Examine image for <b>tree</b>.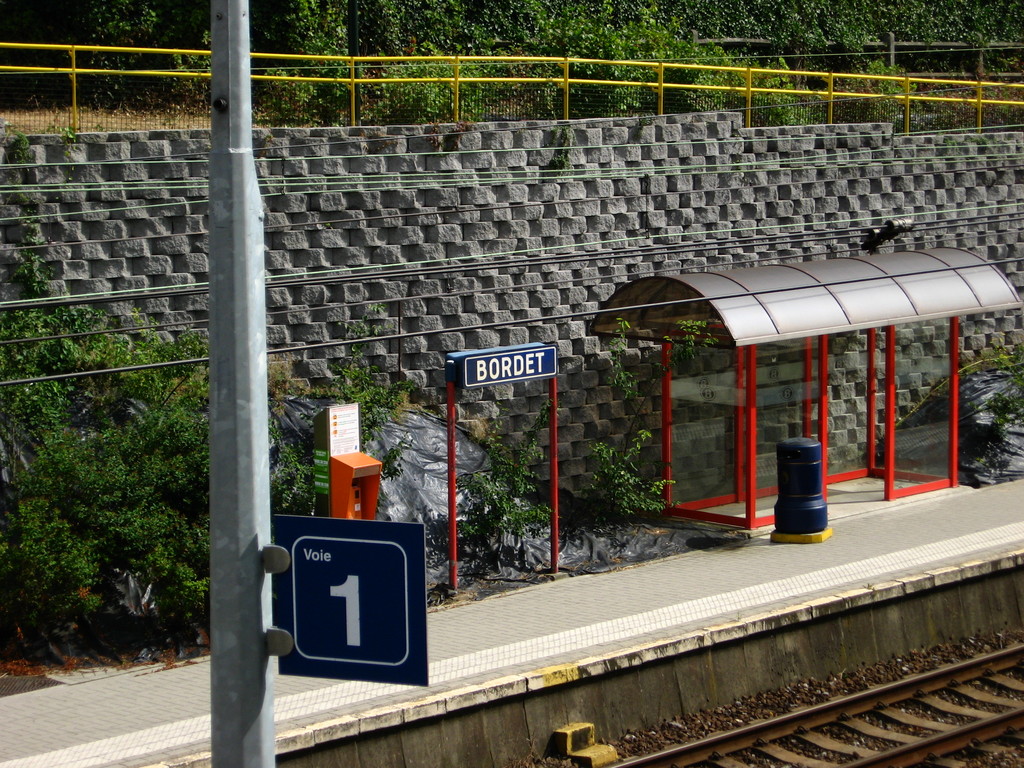
Examination result: Rect(80, 0, 207, 100).
